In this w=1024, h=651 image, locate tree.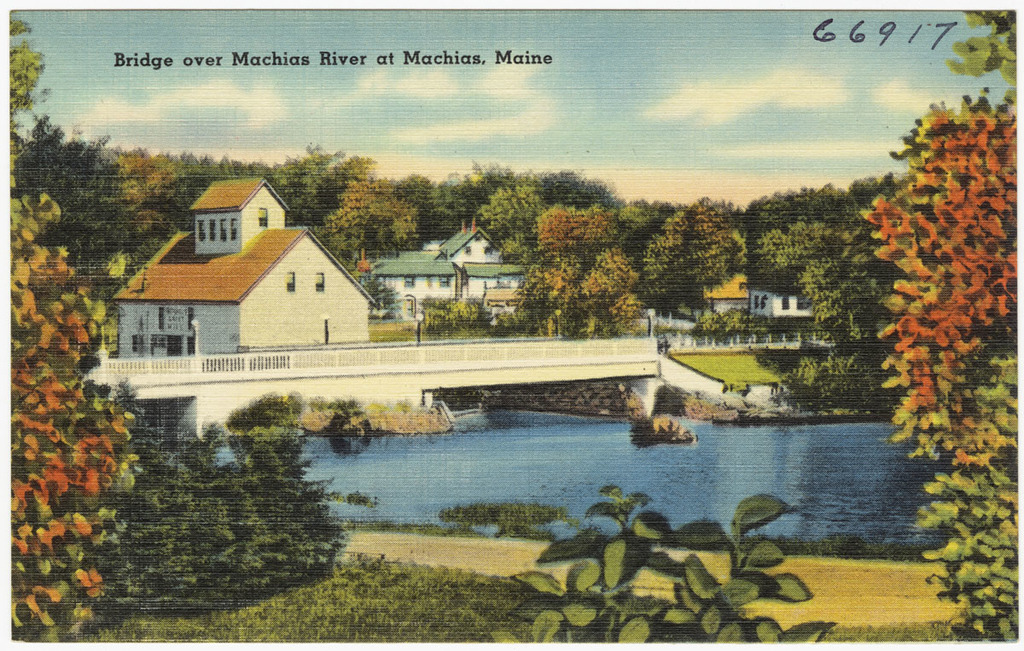
Bounding box: (763, 269, 881, 414).
